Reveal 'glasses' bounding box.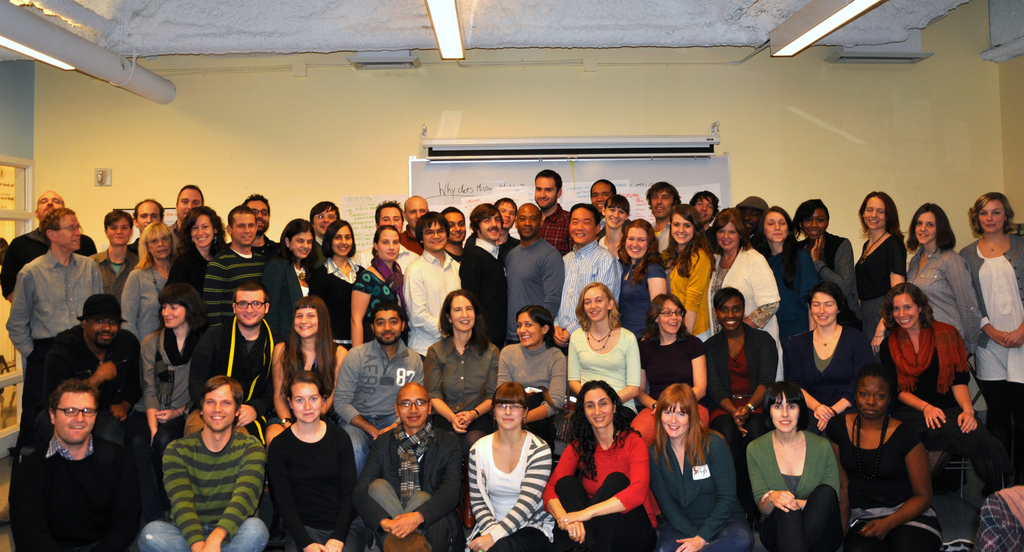
Revealed: locate(57, 224, 82, 233).
